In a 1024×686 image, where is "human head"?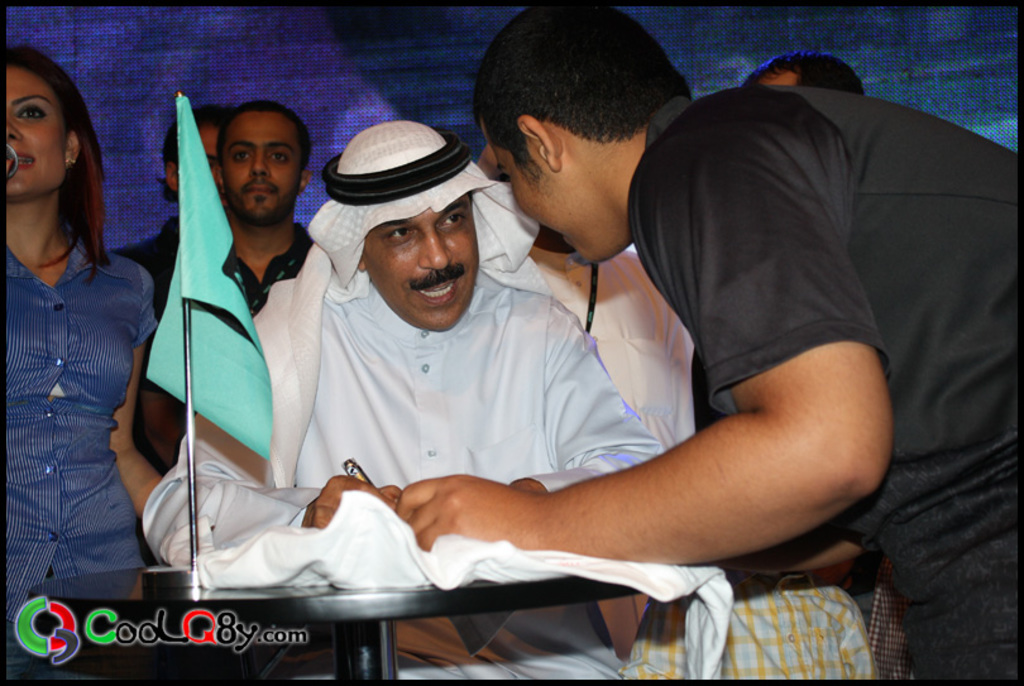
bbox=[473, 4, 719, 253].
